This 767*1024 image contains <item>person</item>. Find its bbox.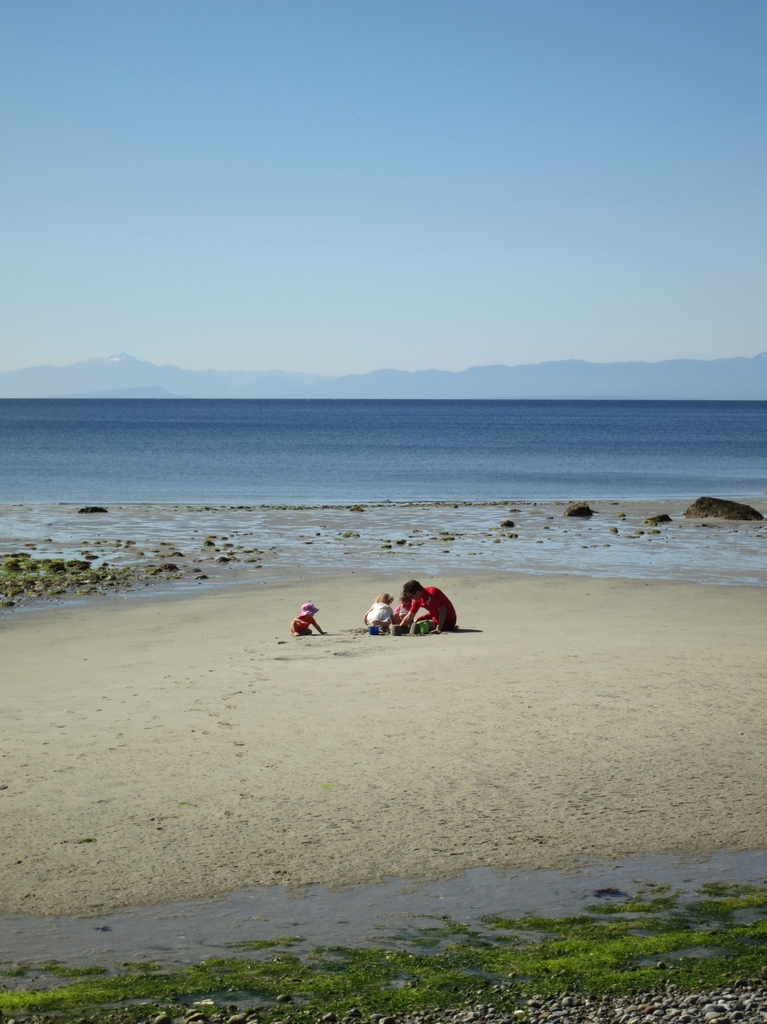
bbox=(399, 577, 468, 638).
